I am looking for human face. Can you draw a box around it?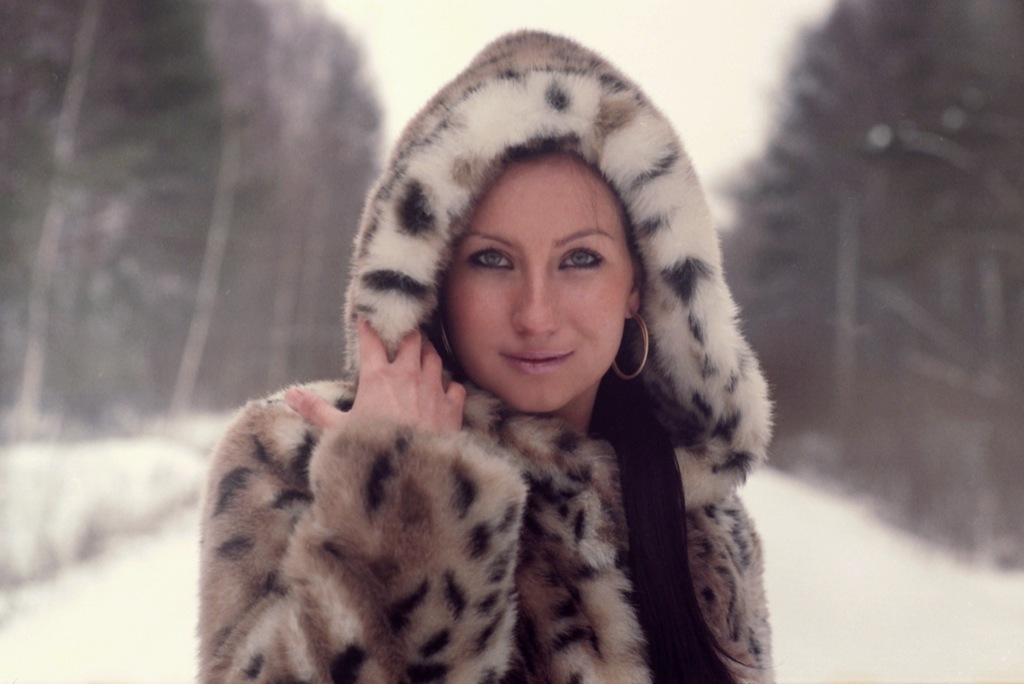
Sure, the bounding box is pyautogui.locateOnScreen(433, 162, 634, 421).
